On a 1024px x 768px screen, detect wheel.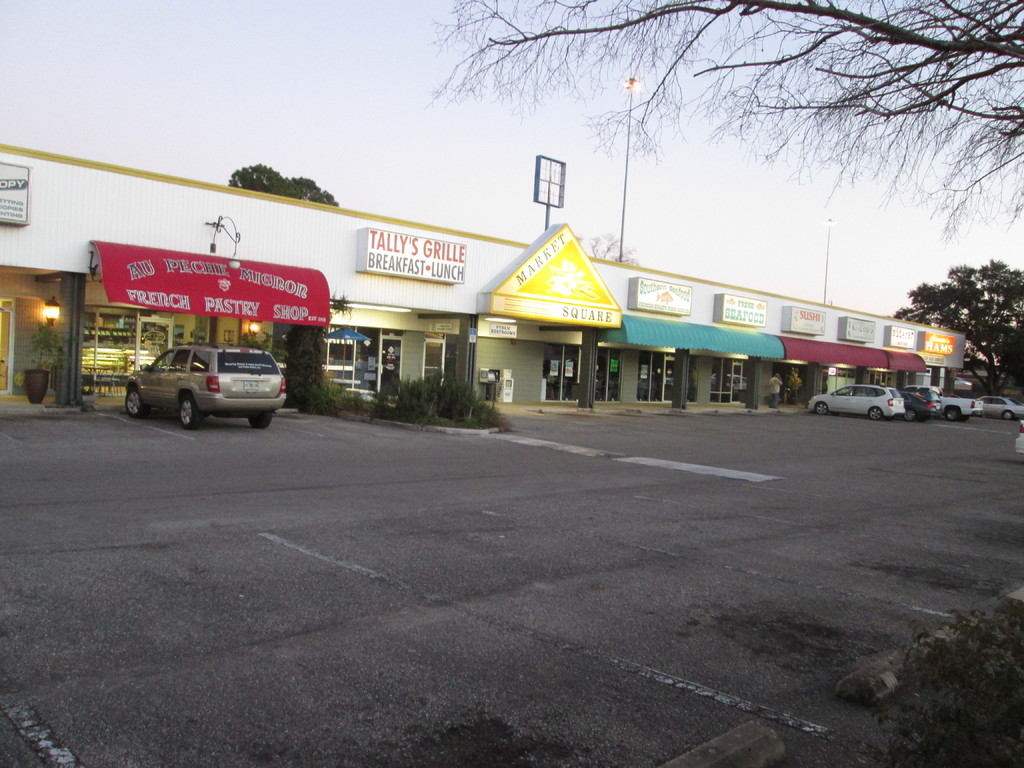
[x1=174, y1=401, x2=198, y2=428].
